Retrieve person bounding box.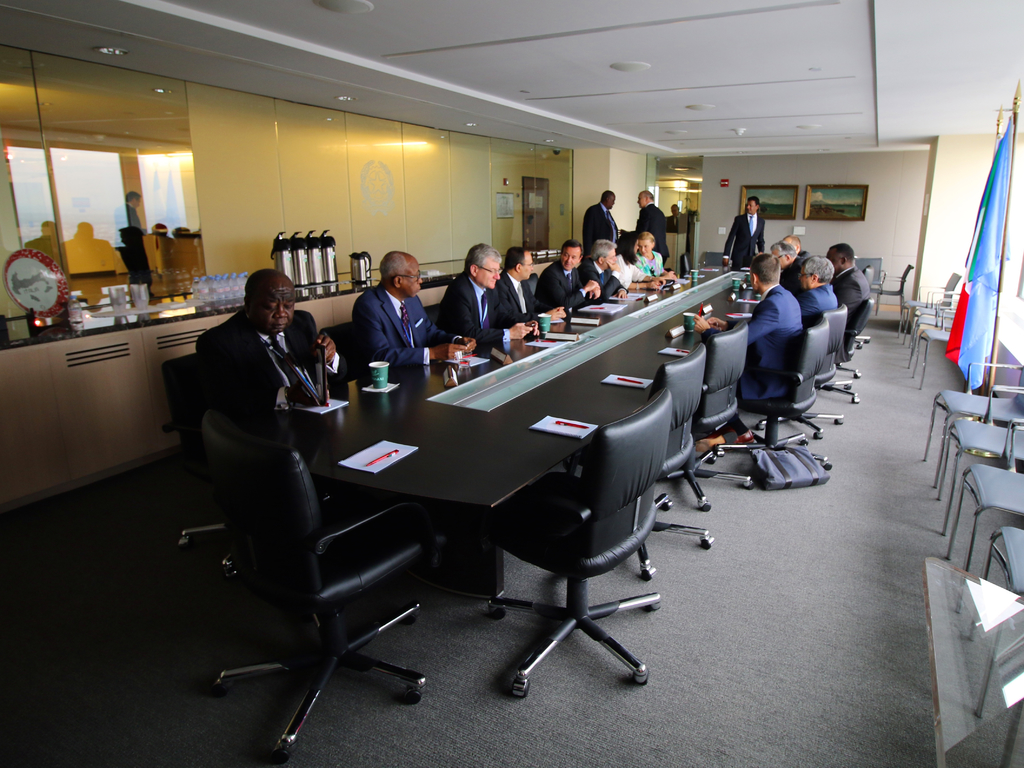
Bounding box: 442,234,514,358.
